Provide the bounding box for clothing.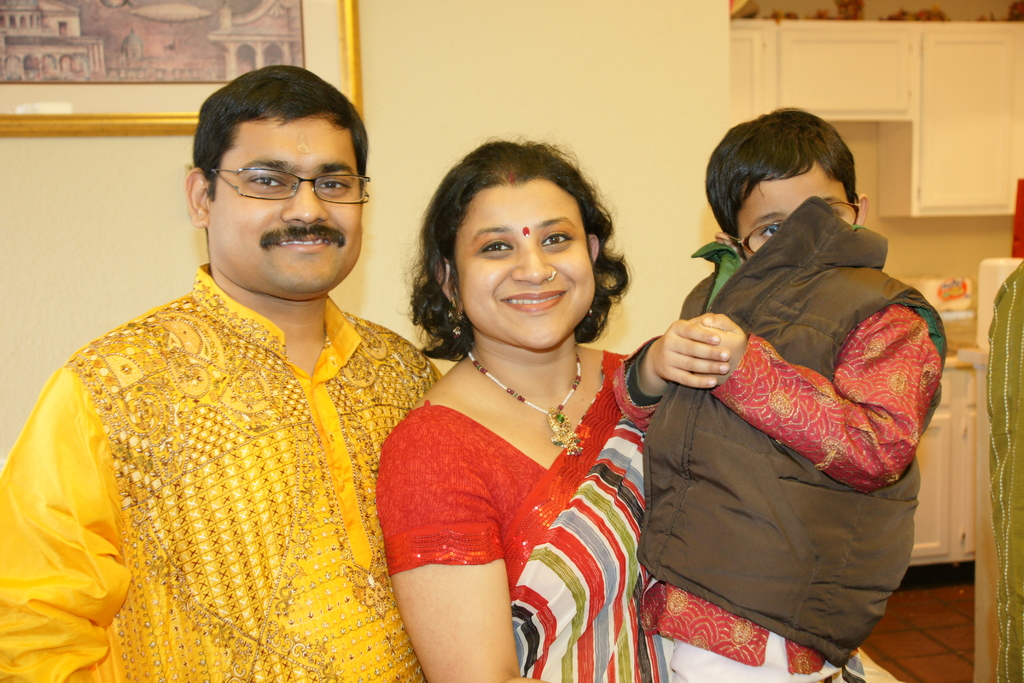
rect(377, 349, 865, 682).
